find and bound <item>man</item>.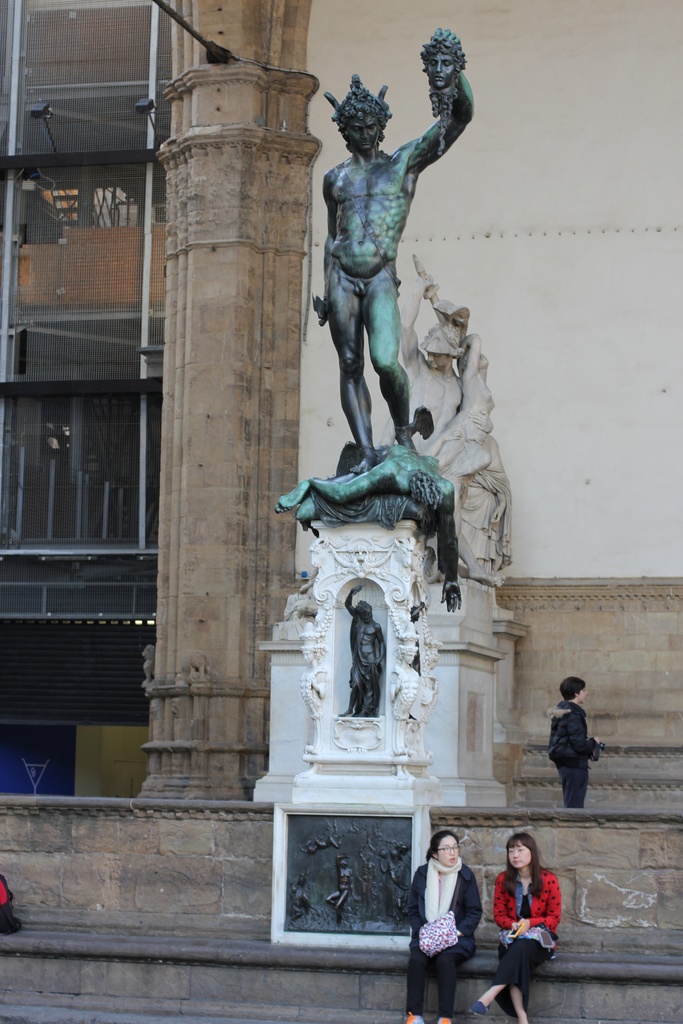
Bound: left=342, top=589, right=387, bottom=719.
